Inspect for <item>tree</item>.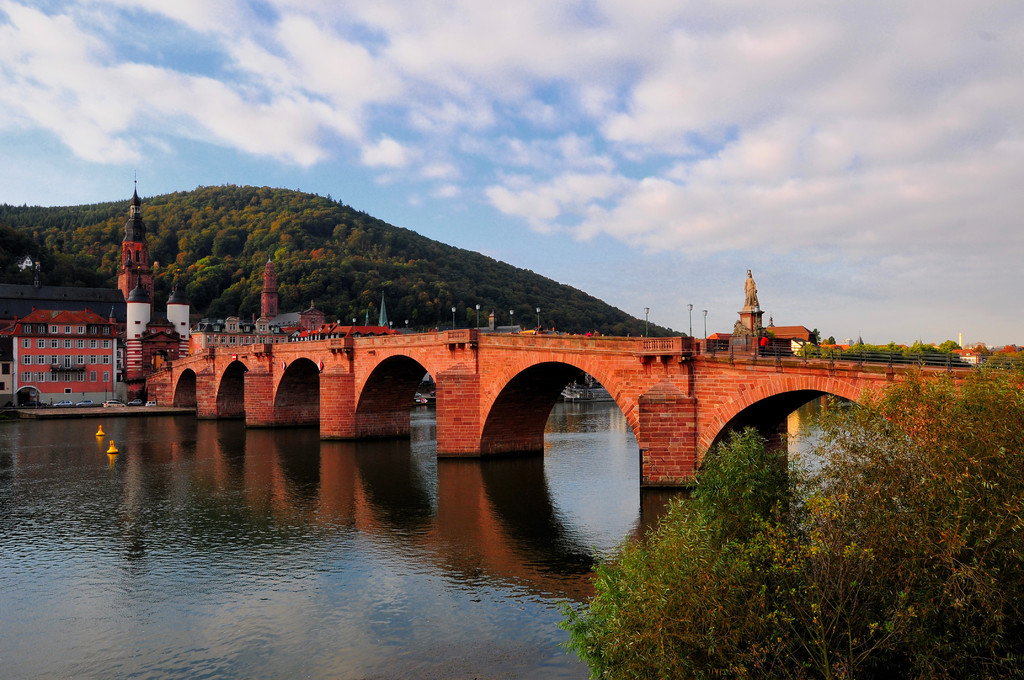
Inspection: x1=872 y1=343 x2=927 y2=365.
